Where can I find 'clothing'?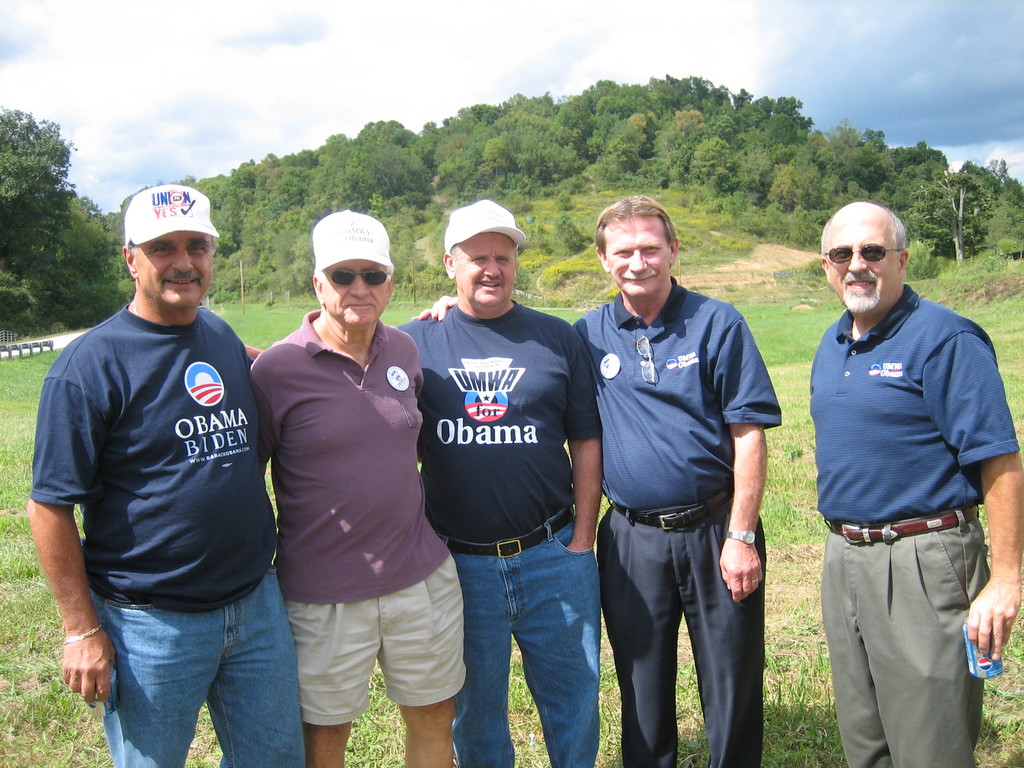
You can find it at l=396, t=299, r=603, b=767.
